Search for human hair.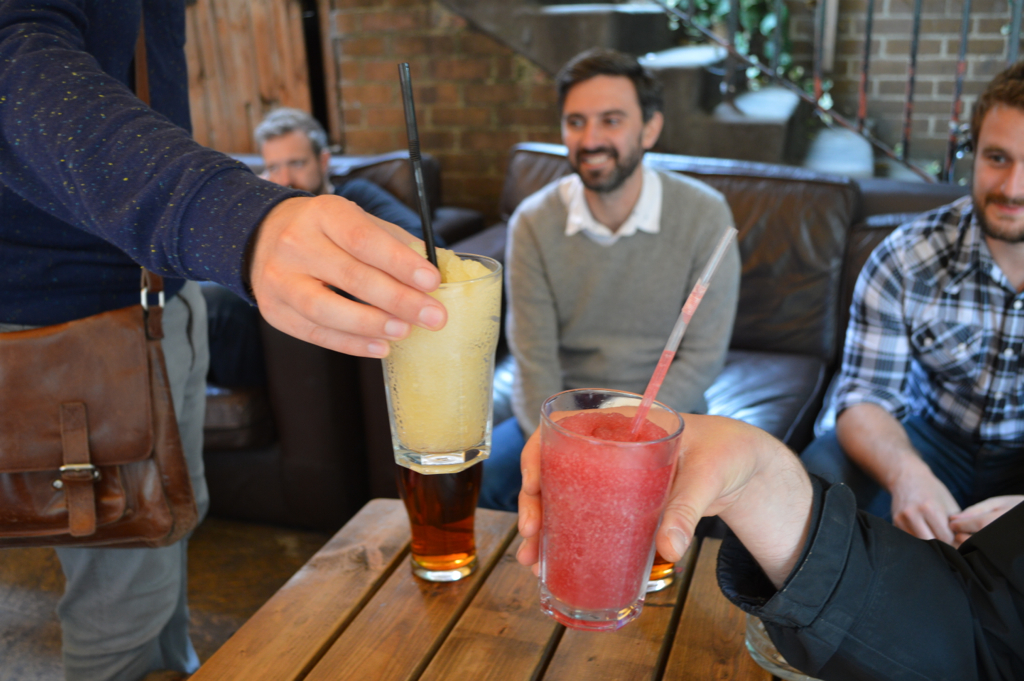
Found at 553:43:664:118.
